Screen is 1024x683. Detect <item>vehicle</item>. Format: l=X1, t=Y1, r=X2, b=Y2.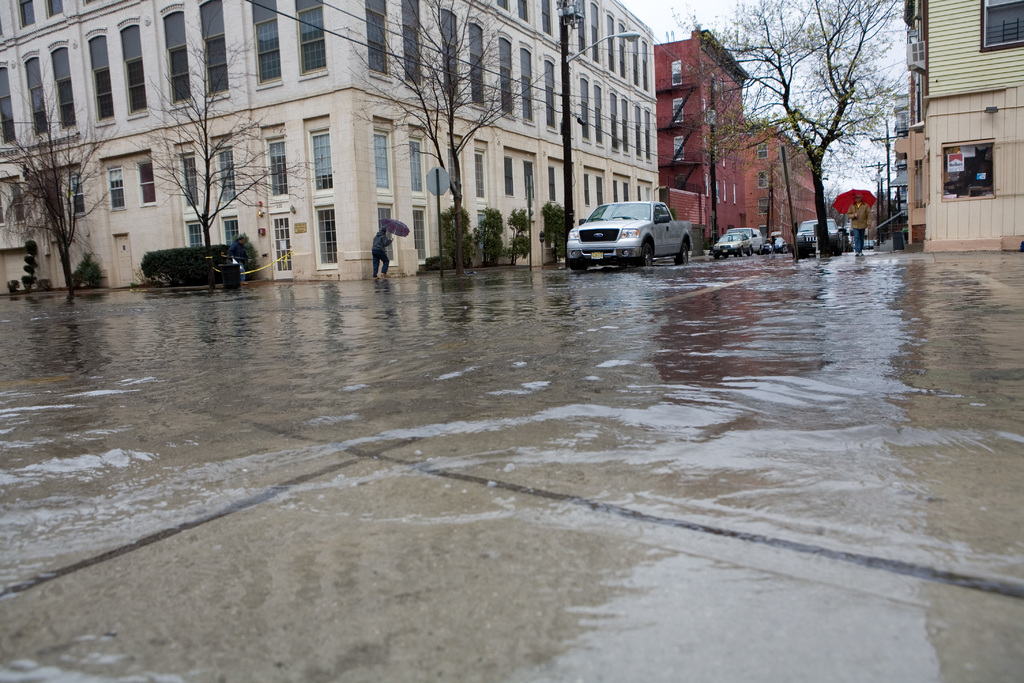
l=761, t=236, r=790, b=255.
